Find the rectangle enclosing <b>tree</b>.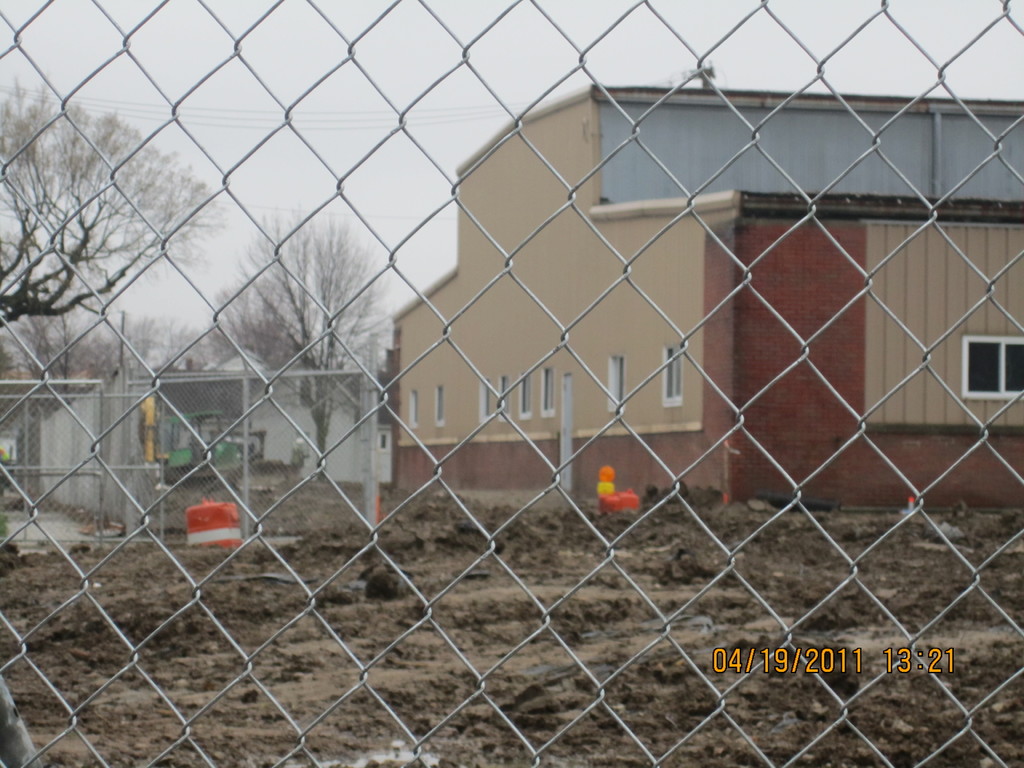
216,200,388,473.
